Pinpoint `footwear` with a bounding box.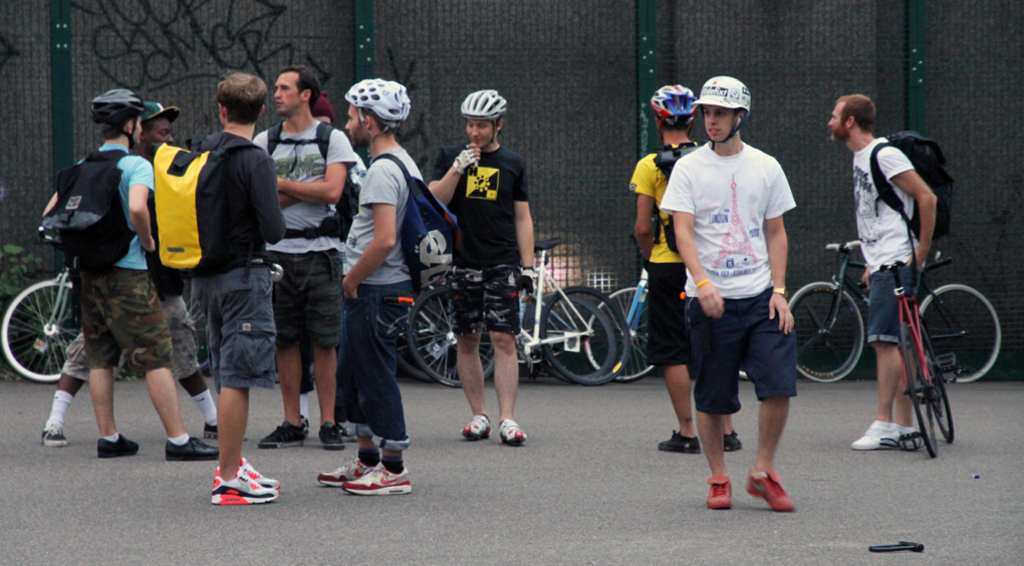
(263, 420, 305, 448).
